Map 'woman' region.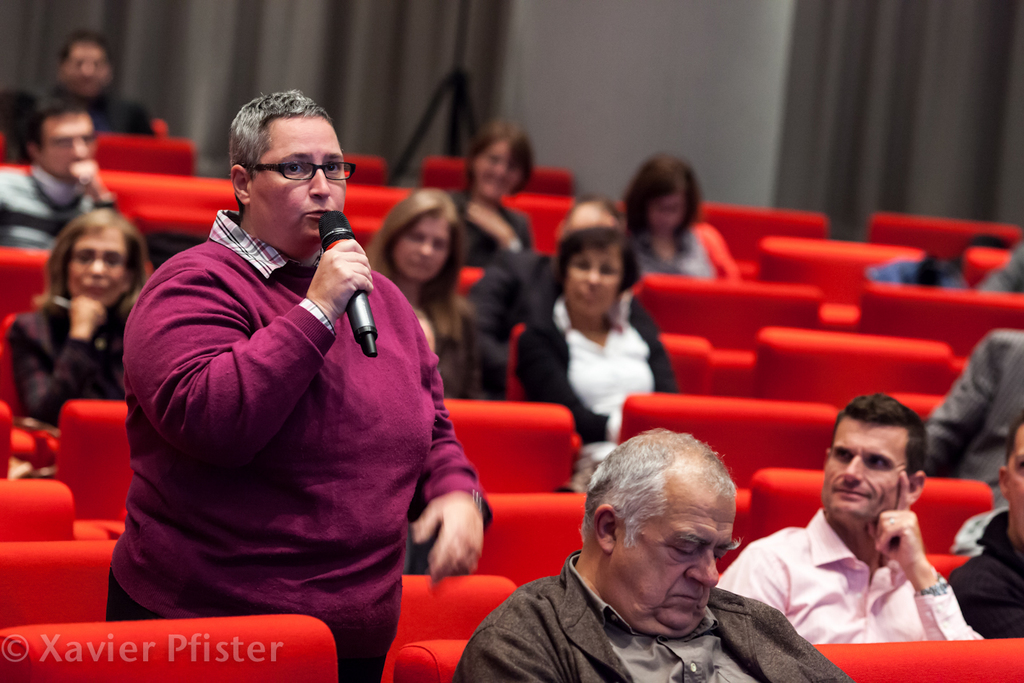
Mapped to <bbox>449, 125, 541, 267</bbox>.
